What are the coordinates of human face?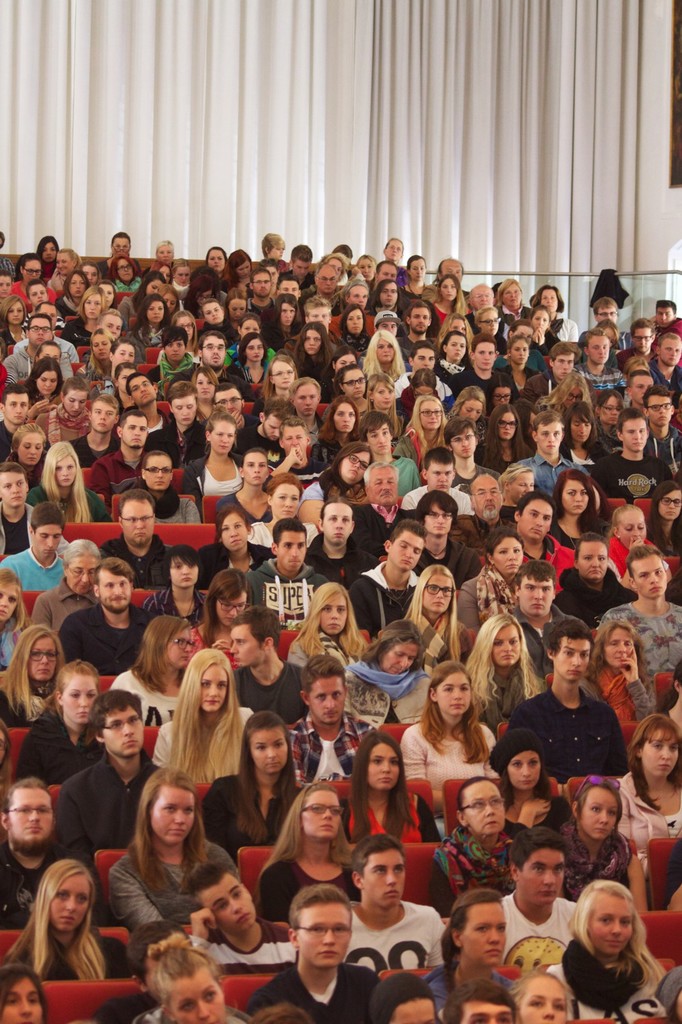
<bbox>165, 338, 186, 359</bbox>.
